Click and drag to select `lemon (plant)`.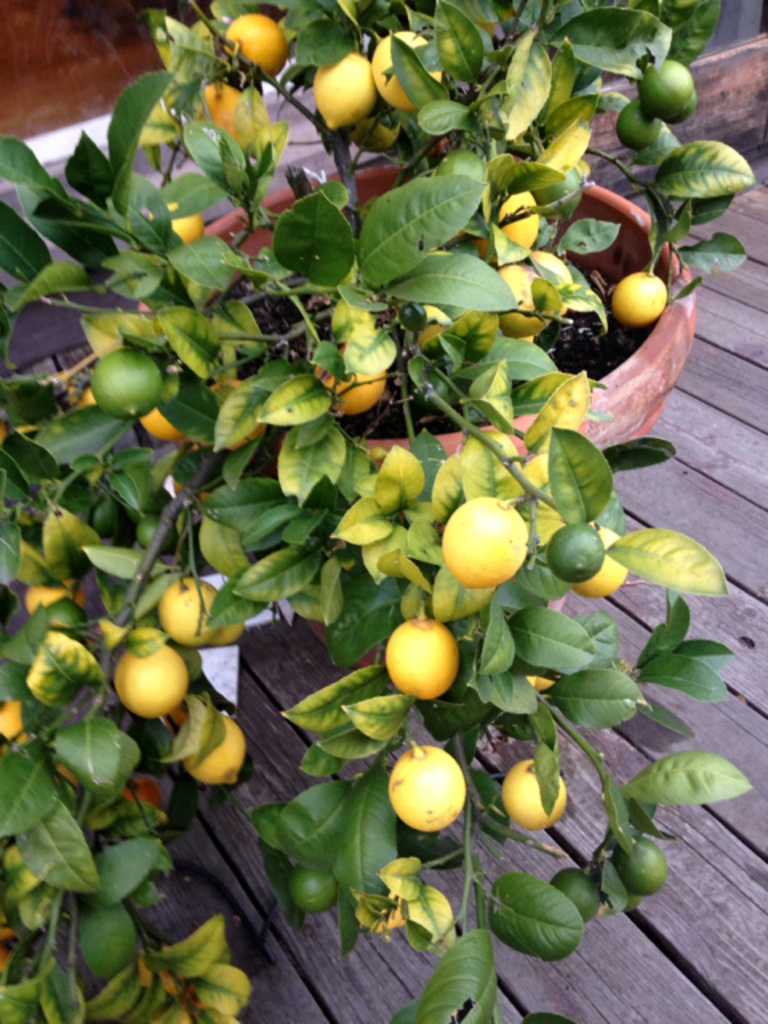
Selection: crop(390, 744, 467, 829).
